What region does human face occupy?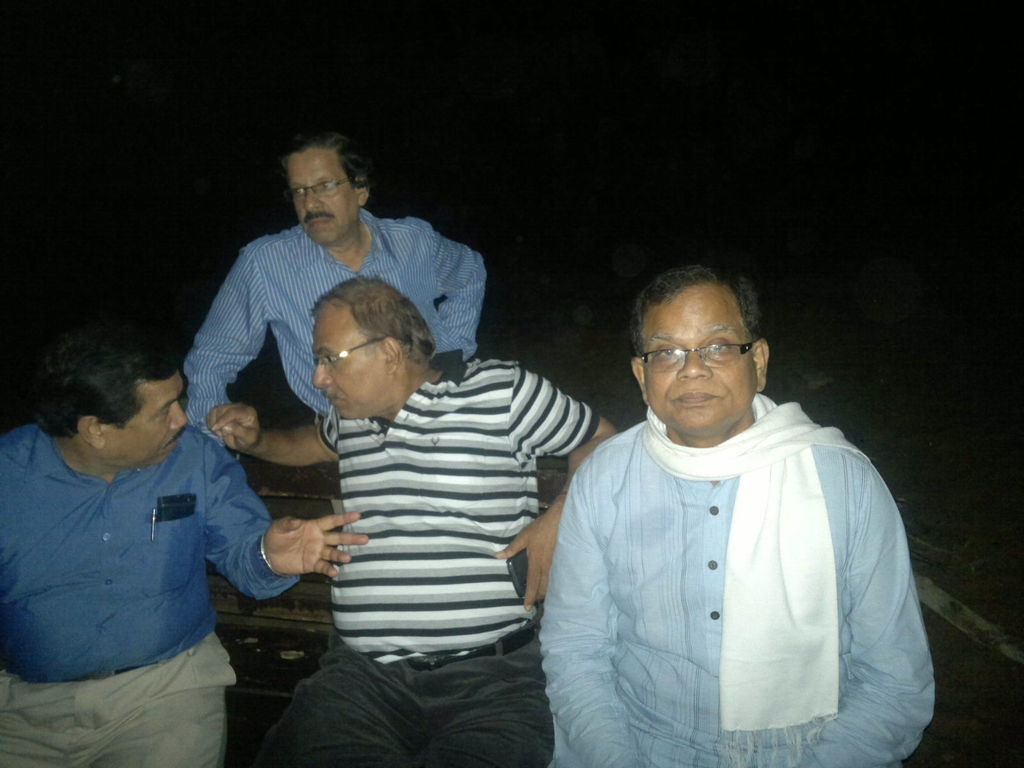
Rect(644, 284, 756, 434).
